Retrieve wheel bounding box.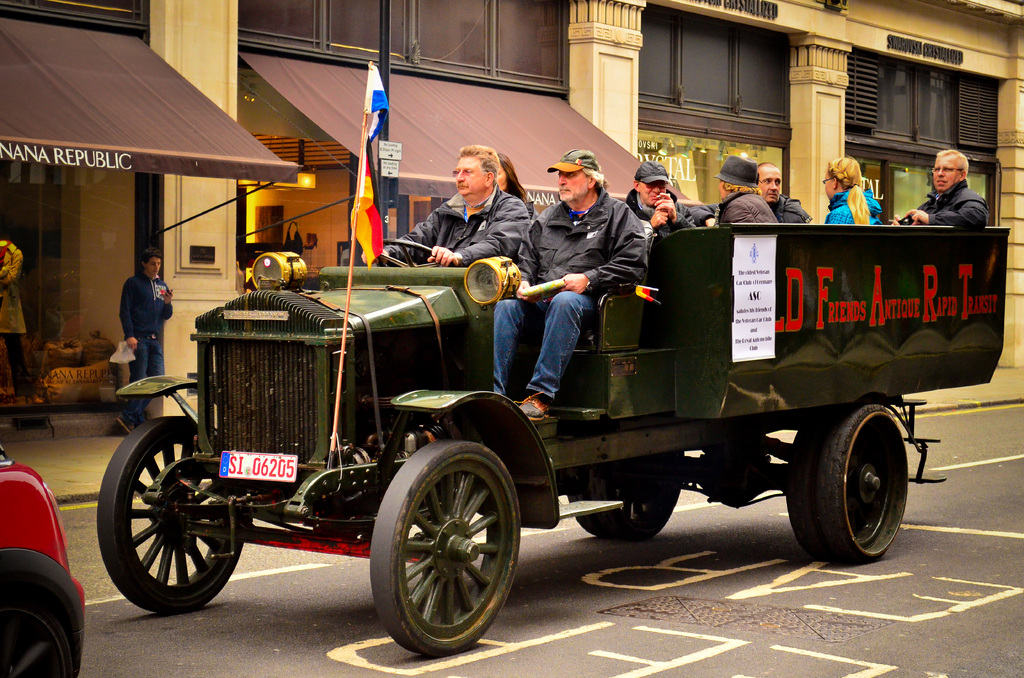
Bounding box: left=95, top=417, right=250, bottom=615.
